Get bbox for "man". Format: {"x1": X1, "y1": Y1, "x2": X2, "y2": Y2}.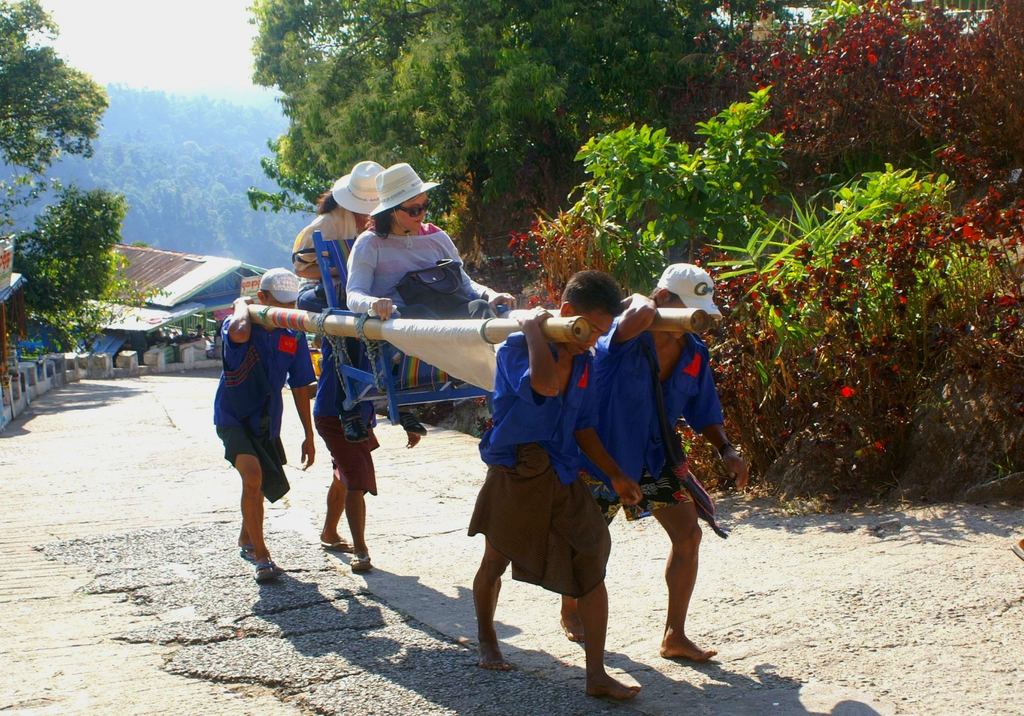
{"x1": 313, "y1": 309, "x2": 426, "y2": 576}.
